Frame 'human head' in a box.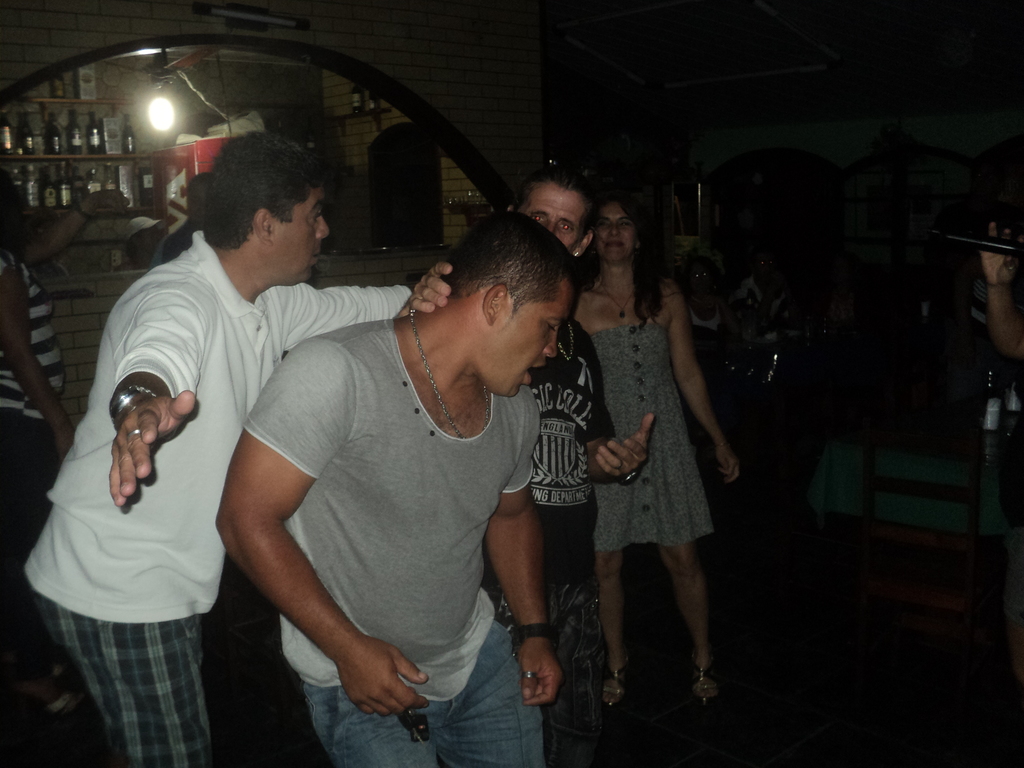
left=680, top=252, right=722, bottom=301.
